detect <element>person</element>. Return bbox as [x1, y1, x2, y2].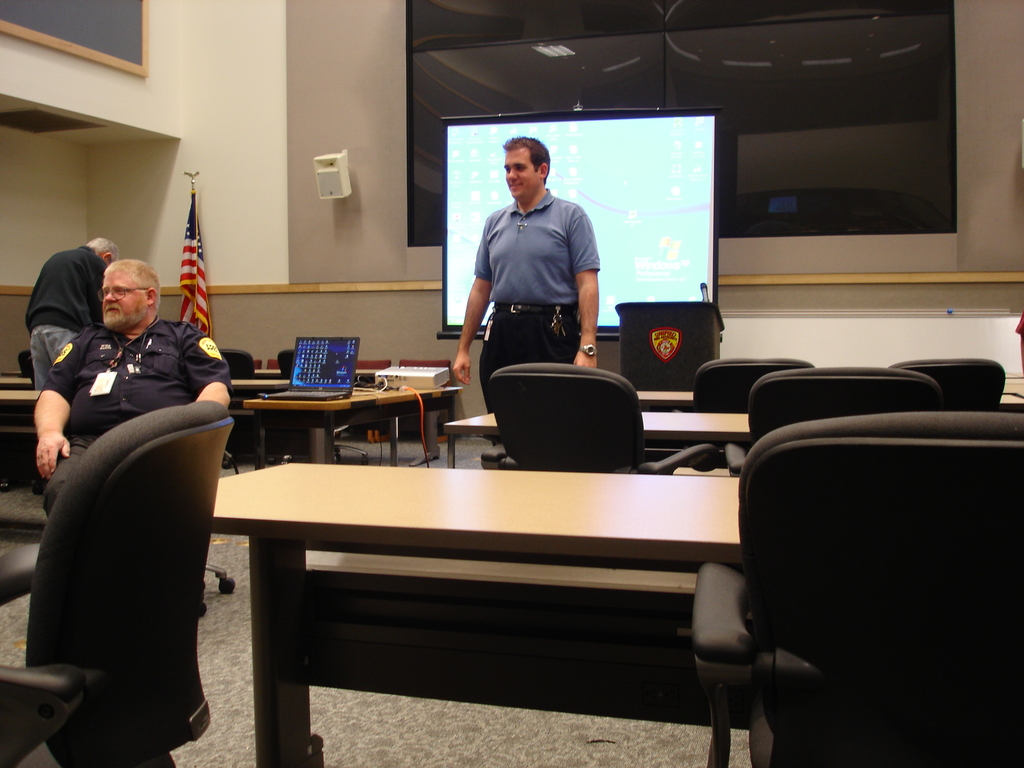
[20, 234, 122, 387].
